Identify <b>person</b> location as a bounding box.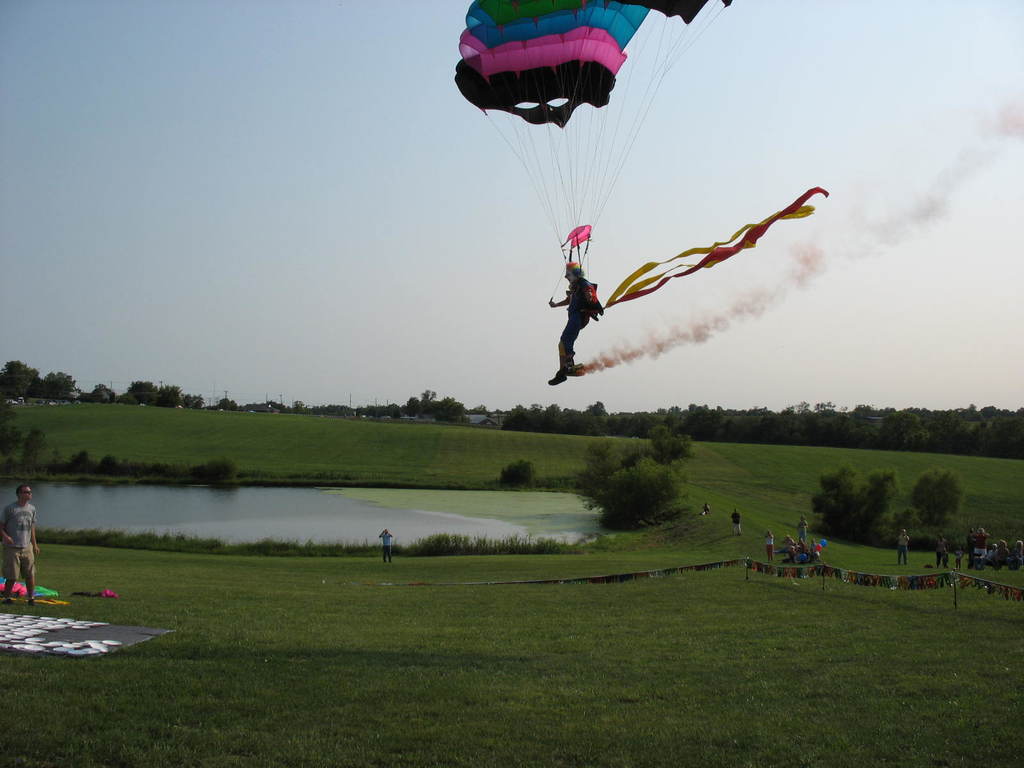
bbox=[954, 547, 963, 570].
